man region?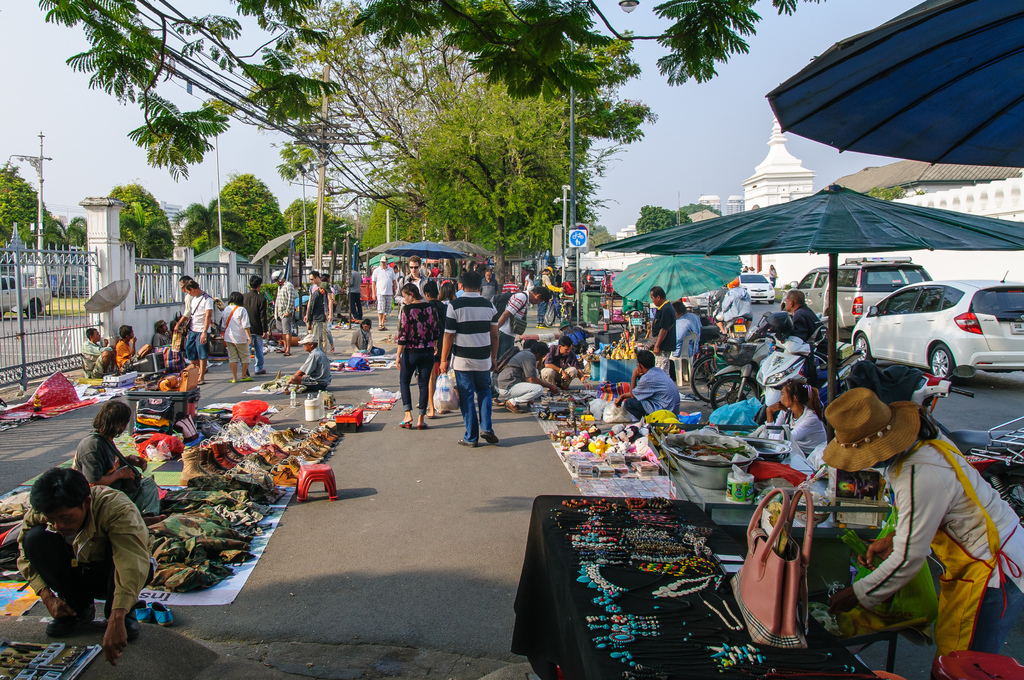
locate(499, 289, 548, 339)
